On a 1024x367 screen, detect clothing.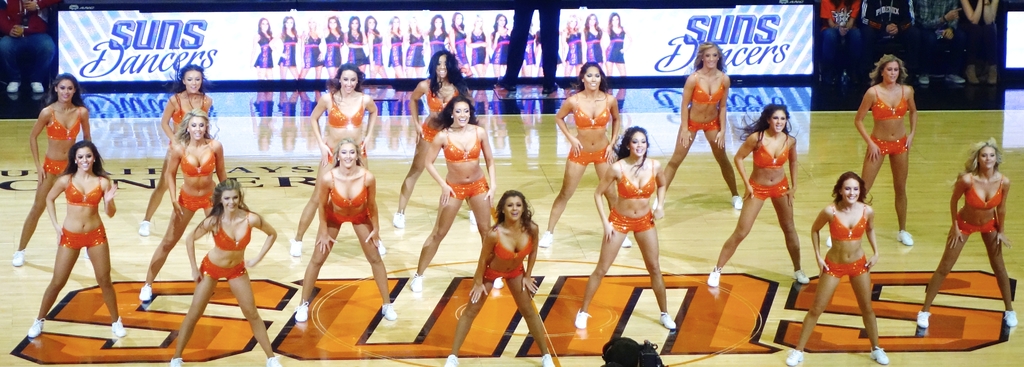
<region>388, 29, 402, 64</region>.
